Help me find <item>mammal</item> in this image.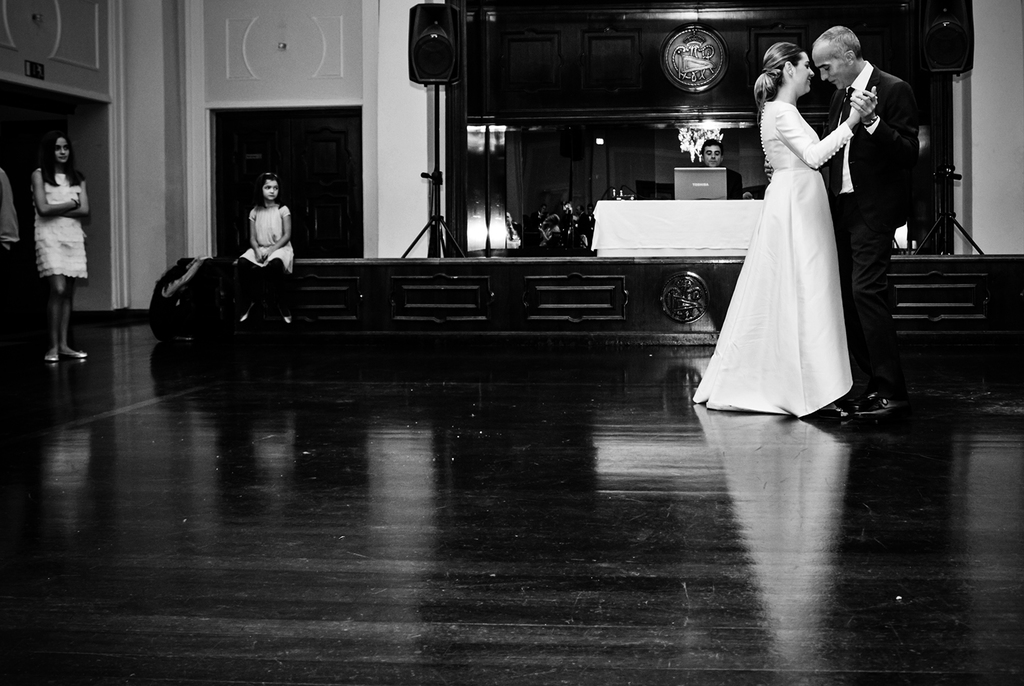
Found it: (0,166,21,256).
